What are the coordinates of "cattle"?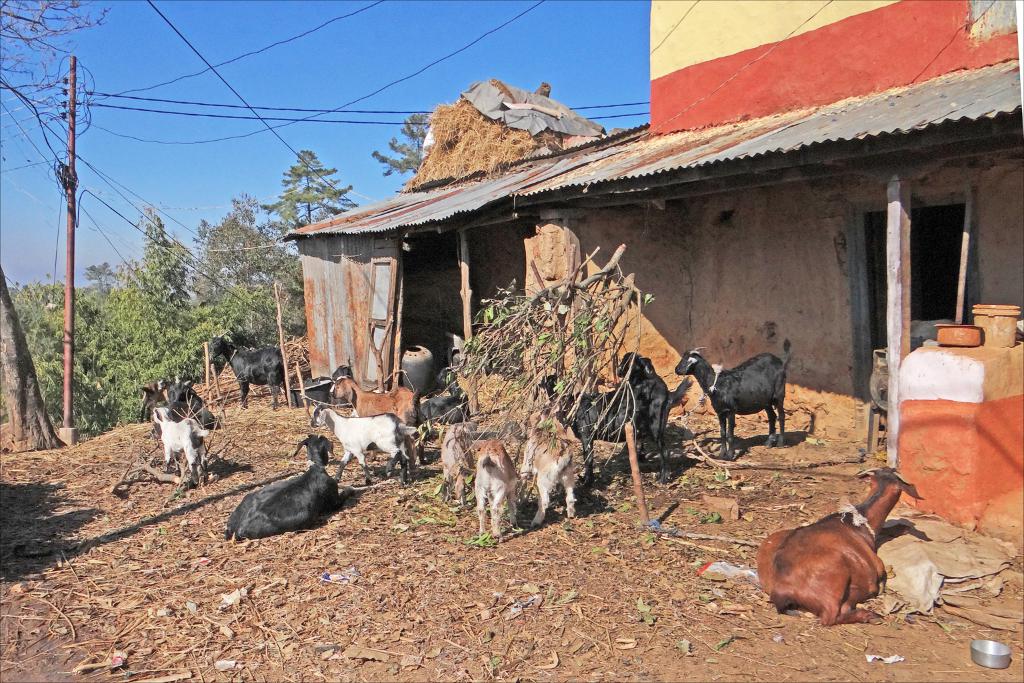
<box>620,352,659,450</box>.
